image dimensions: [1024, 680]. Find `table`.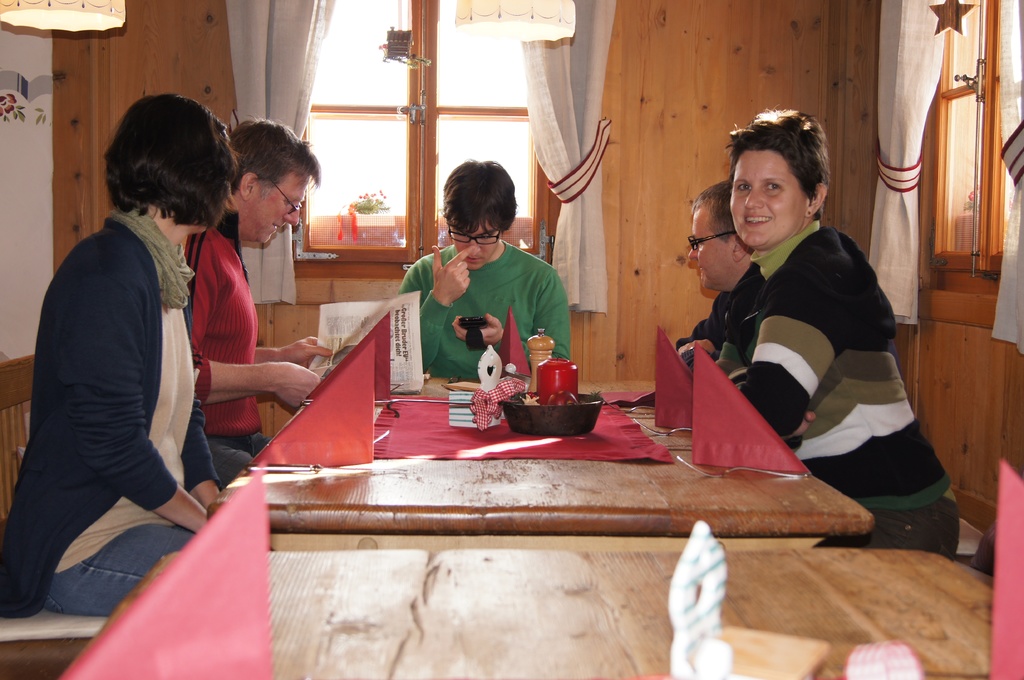
{"left": 195, "top": 354, "right": 885, "bottom": 573}.
